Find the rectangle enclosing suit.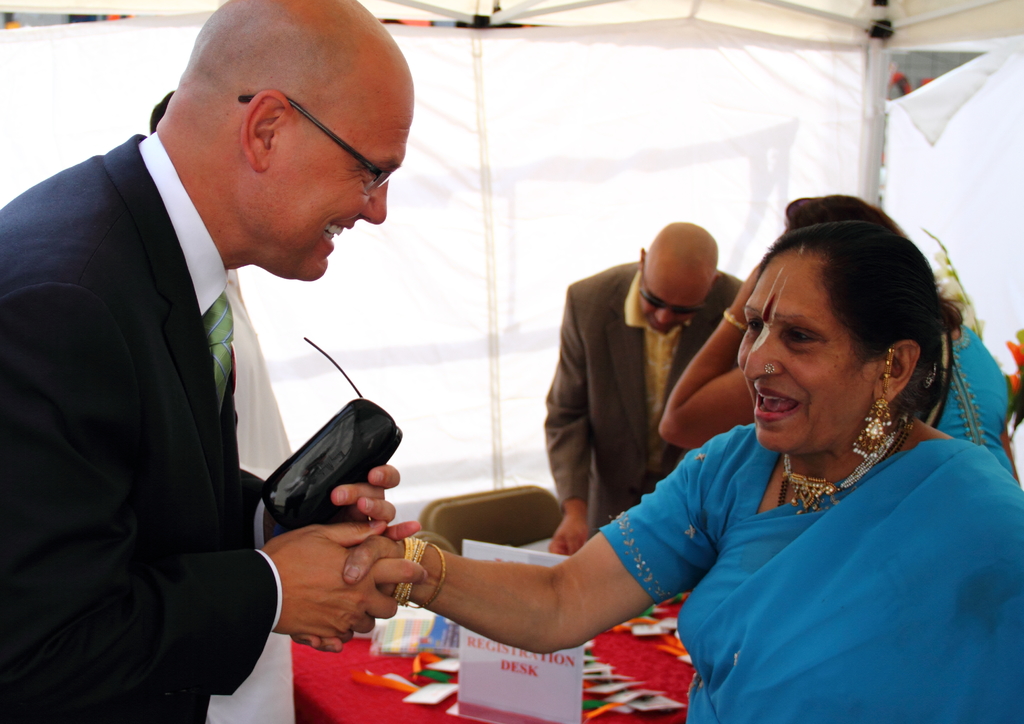
541, 257, 748, 545.
